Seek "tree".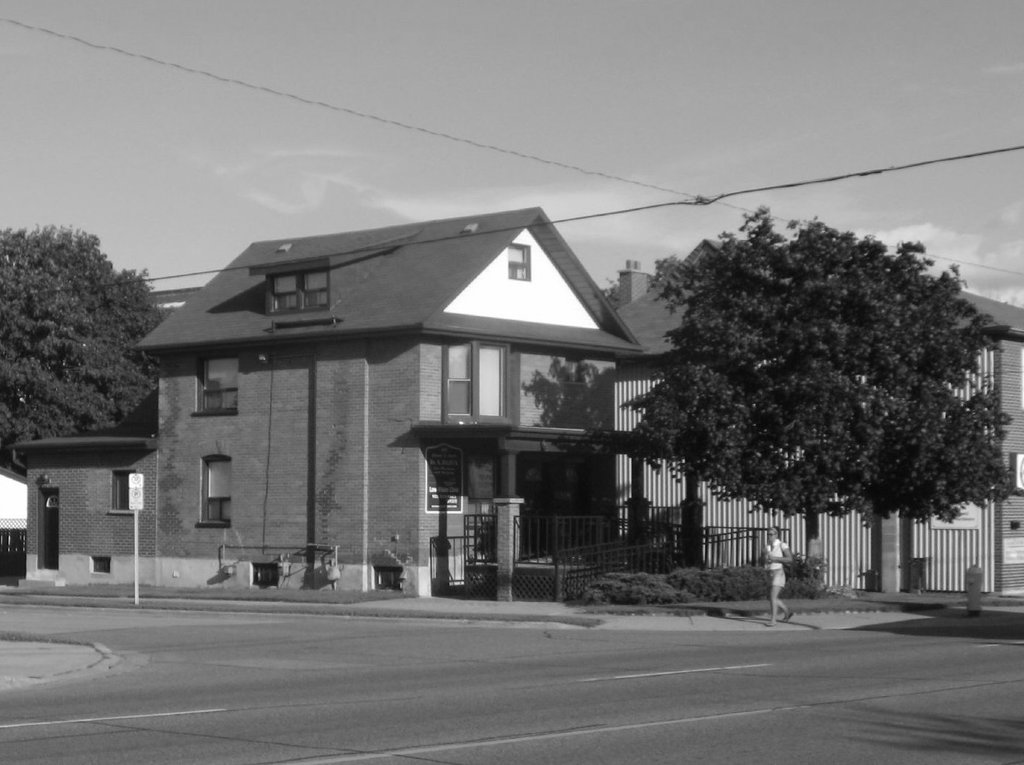
bbox=[0, 222, 177, 476].
